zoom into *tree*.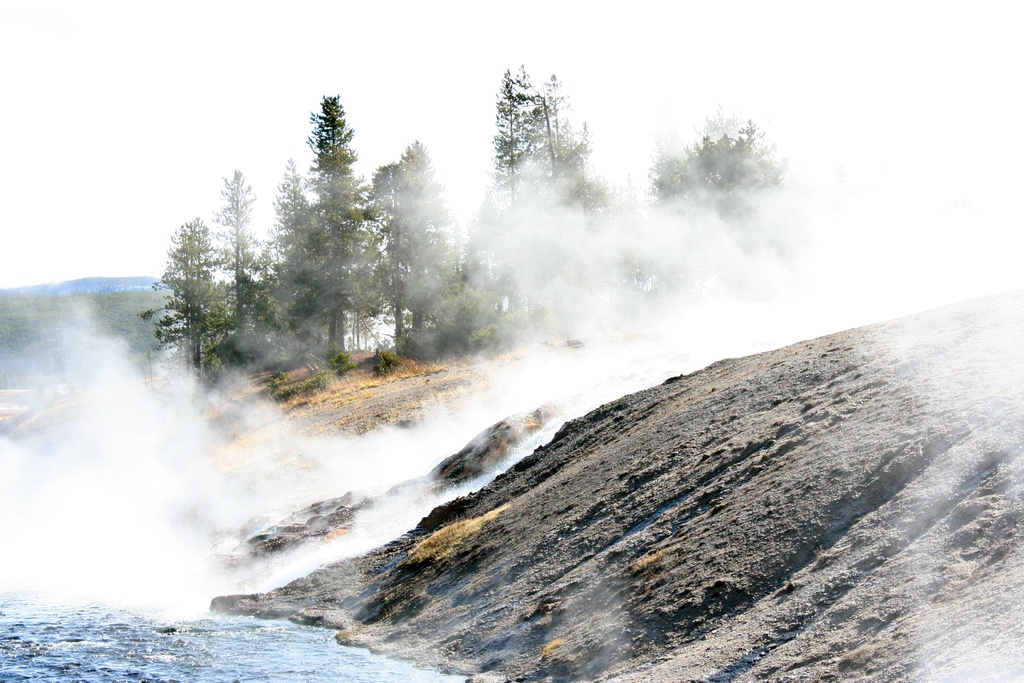
Zoom target: 642:117:790:292.
